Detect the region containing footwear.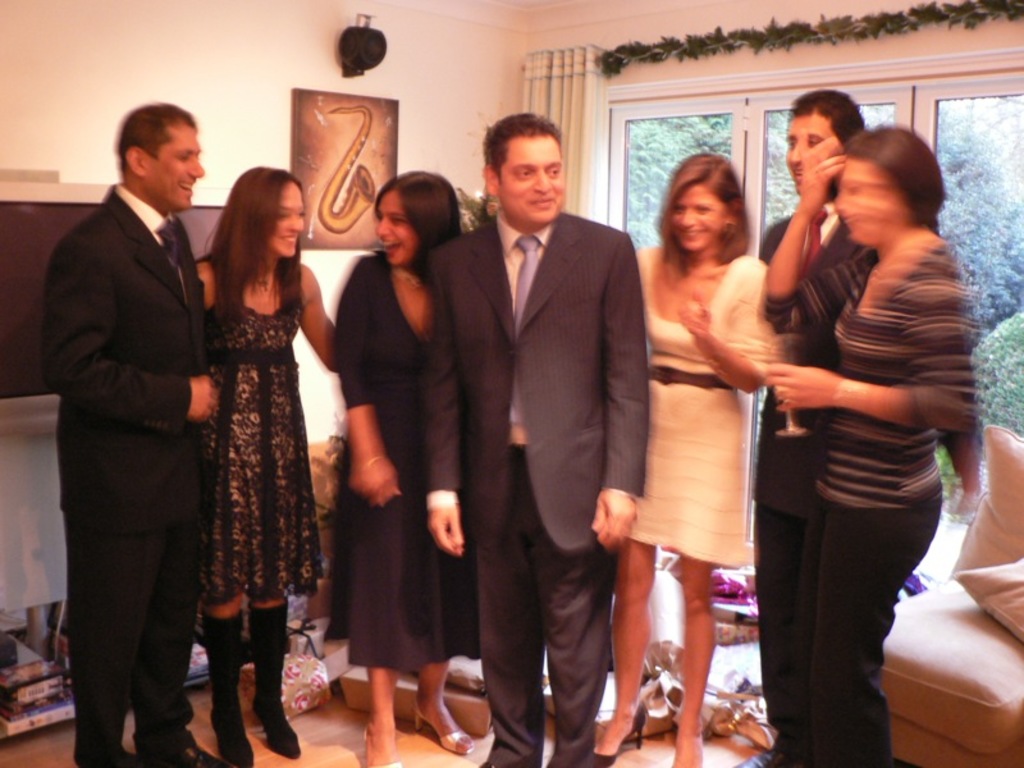
(left=357, top=722, right=403, bottom=767).
